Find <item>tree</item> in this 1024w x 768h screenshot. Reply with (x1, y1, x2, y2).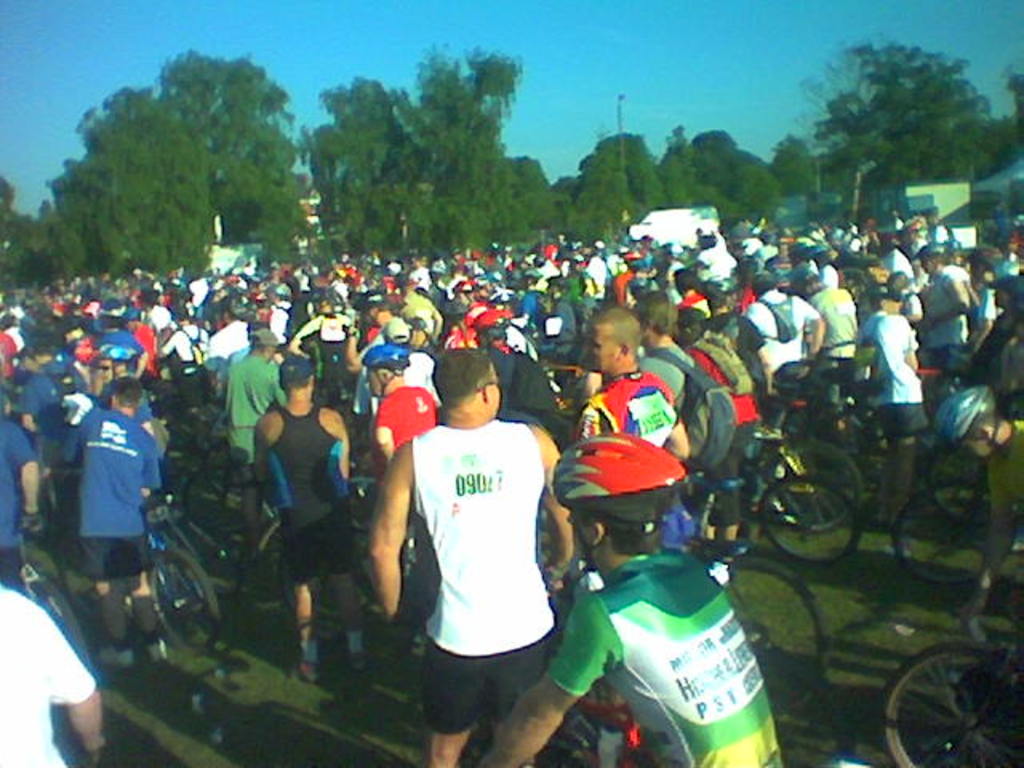
(418, 133, 525, 261).
